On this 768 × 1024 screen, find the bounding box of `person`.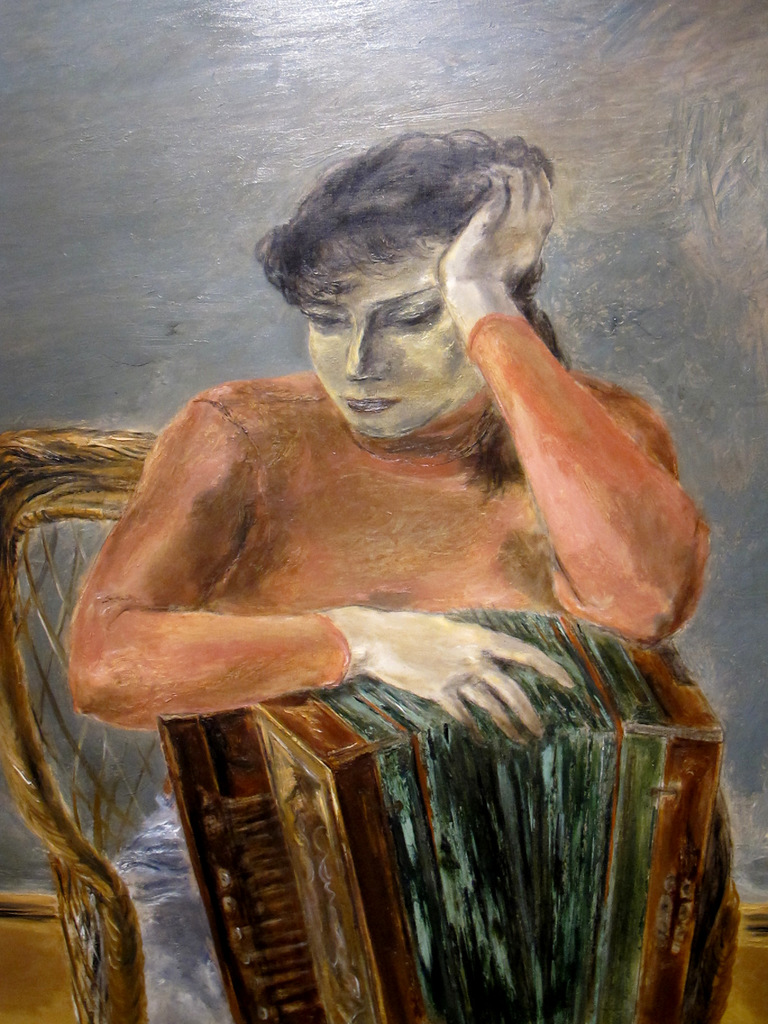
Bounding box: 84 97 726 925.
